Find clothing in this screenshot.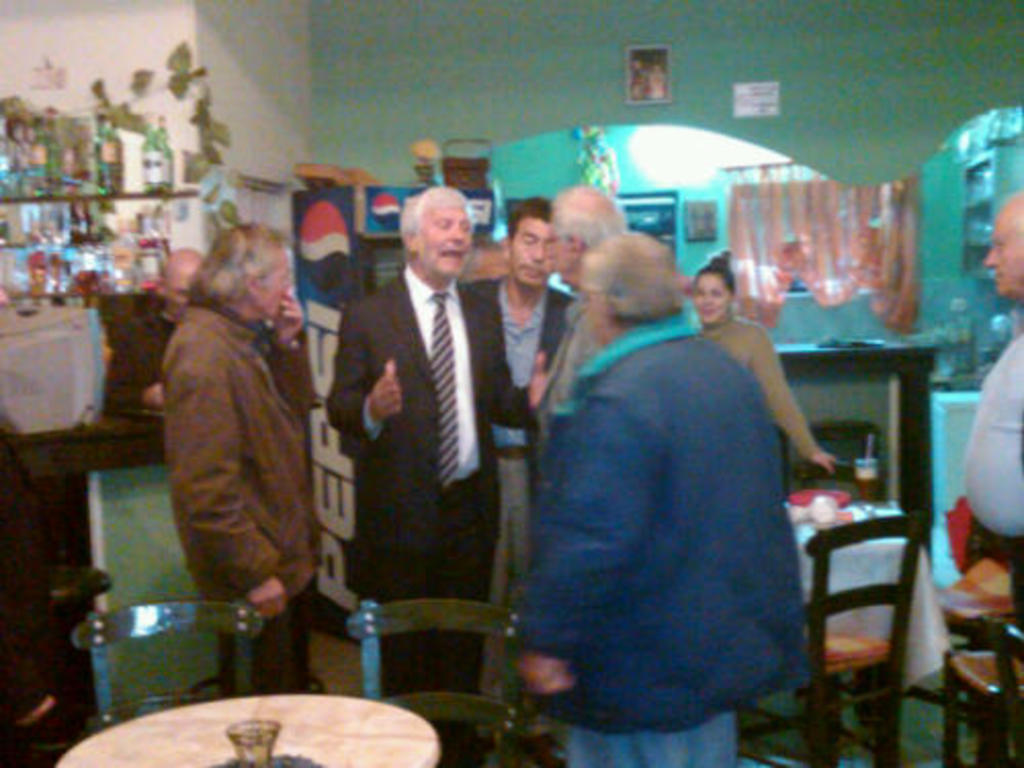
The bounding box for clothing is region(170, 293, 317, 692).
